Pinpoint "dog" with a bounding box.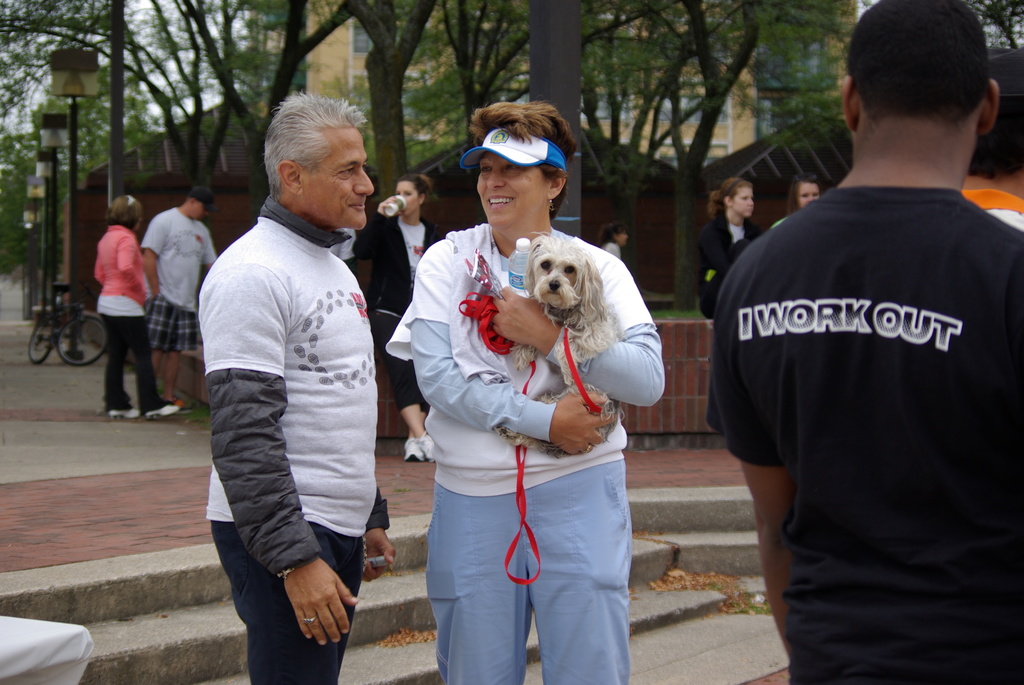
Rect(490, 227, 630, 461).
